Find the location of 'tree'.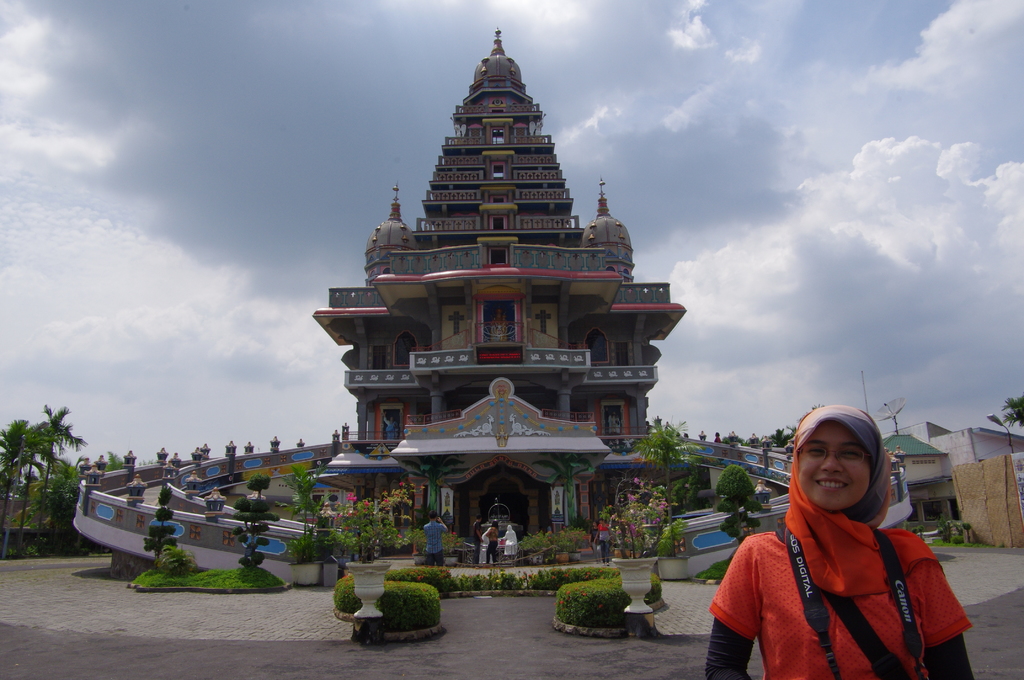
Location: [598, 465, 680, 560].
